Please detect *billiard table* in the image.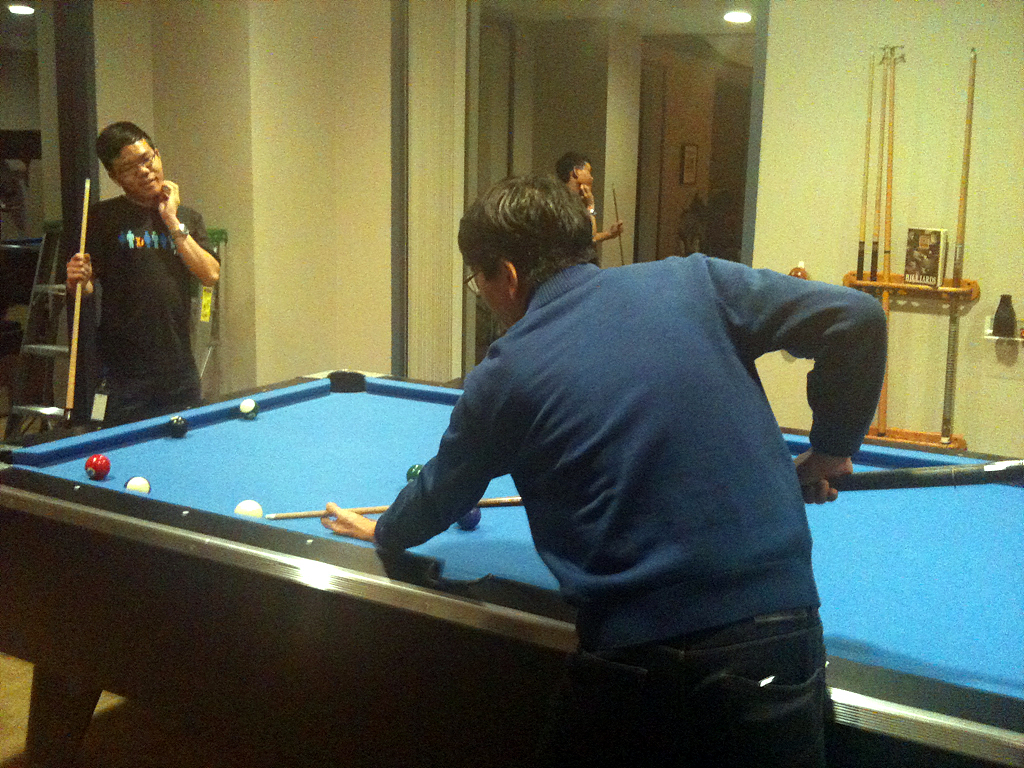
bbox=(0, 367, 1023, 767).
